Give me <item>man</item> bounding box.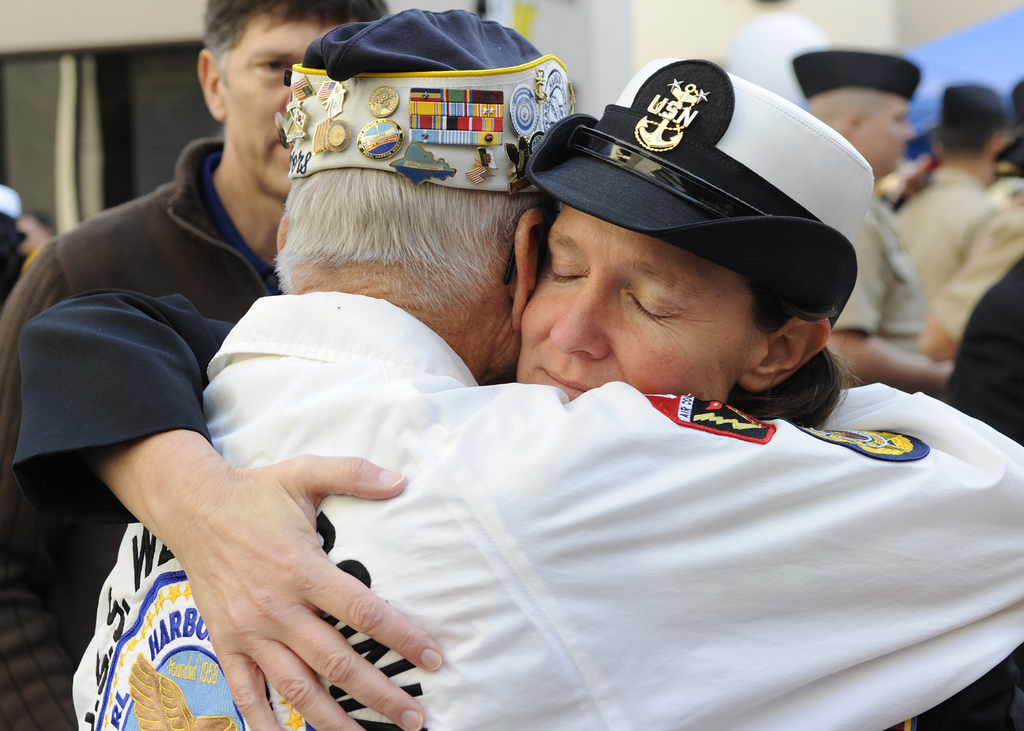
0:0:391:730.
